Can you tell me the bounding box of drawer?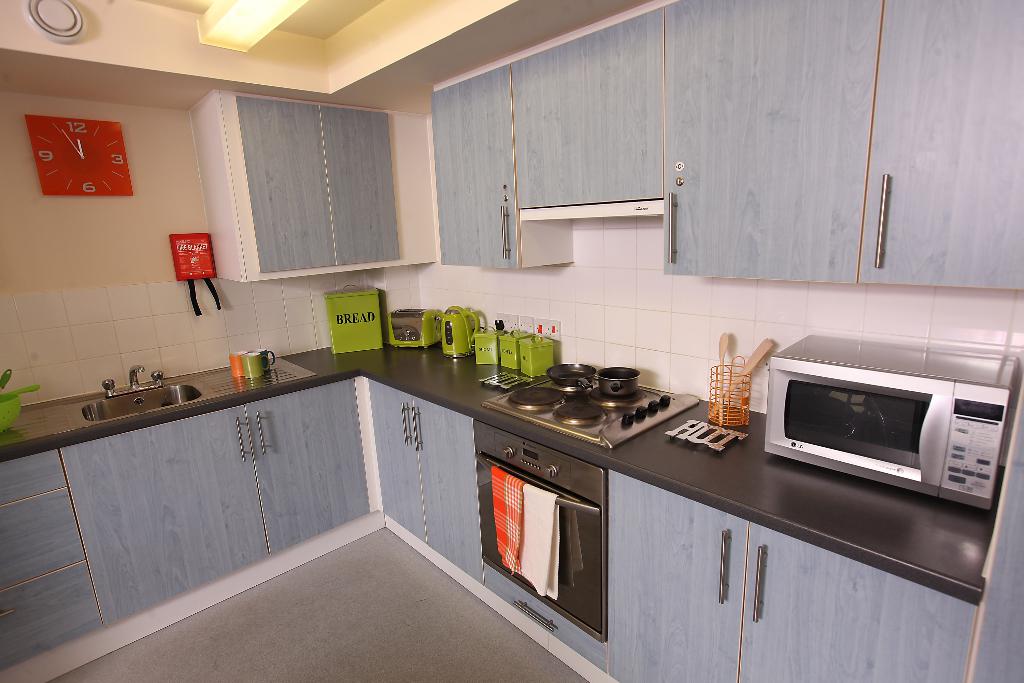
pyautogui.locateOnScreen(0, 487, 85, 589).
